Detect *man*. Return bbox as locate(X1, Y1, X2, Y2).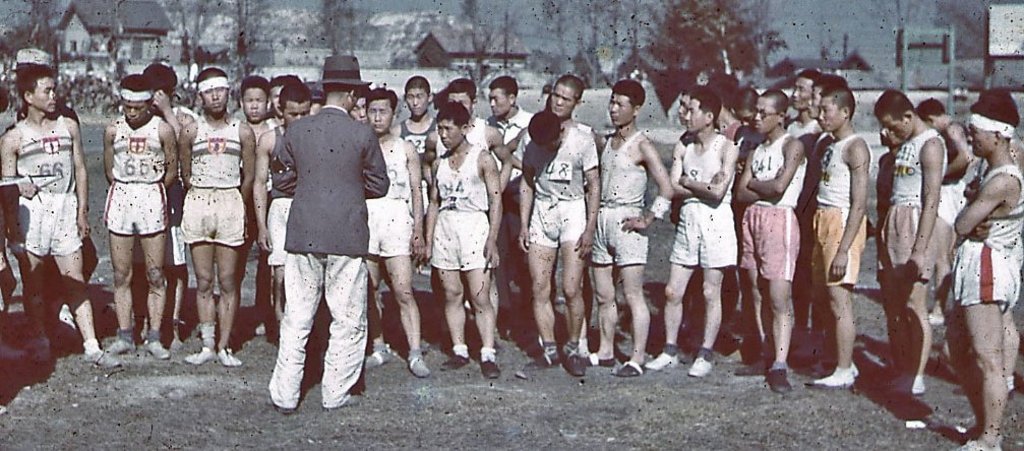
locate(427, 100, 509, 379).
